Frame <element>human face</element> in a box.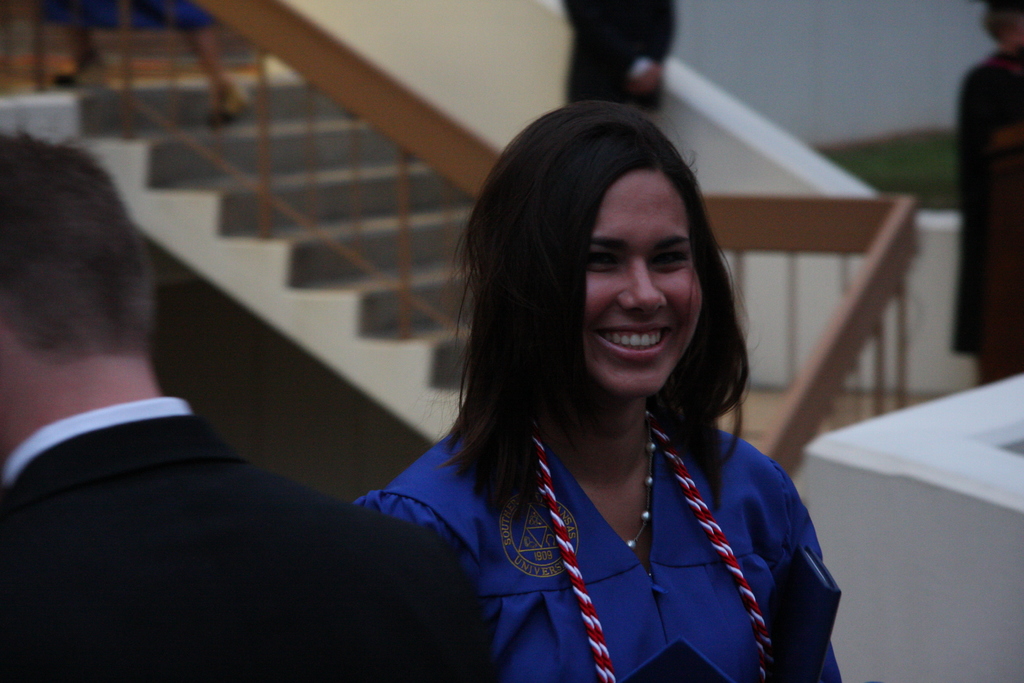
select_region(586, 168, 706, 407).
